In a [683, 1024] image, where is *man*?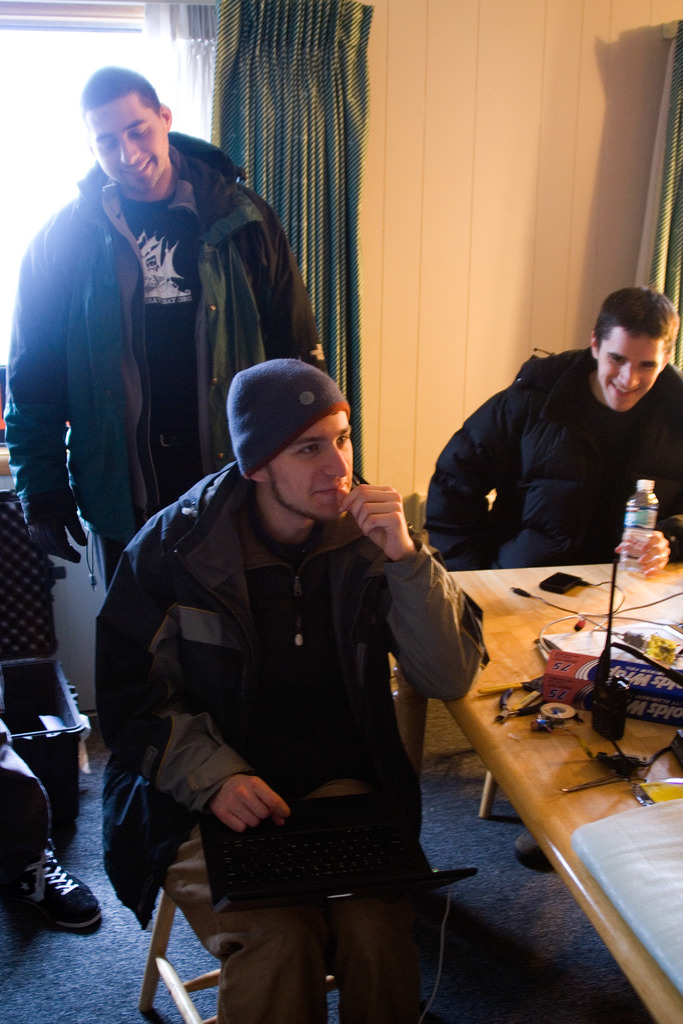
[2, 61, 331, 725].
